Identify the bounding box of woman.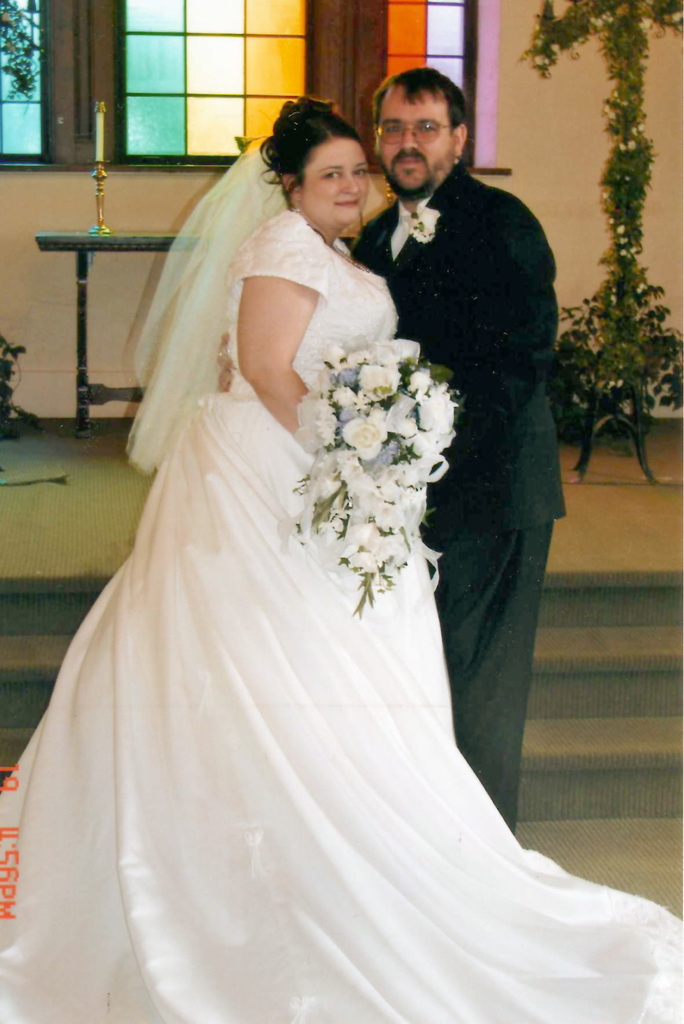
BBox(0, 95, 683, 1023).
